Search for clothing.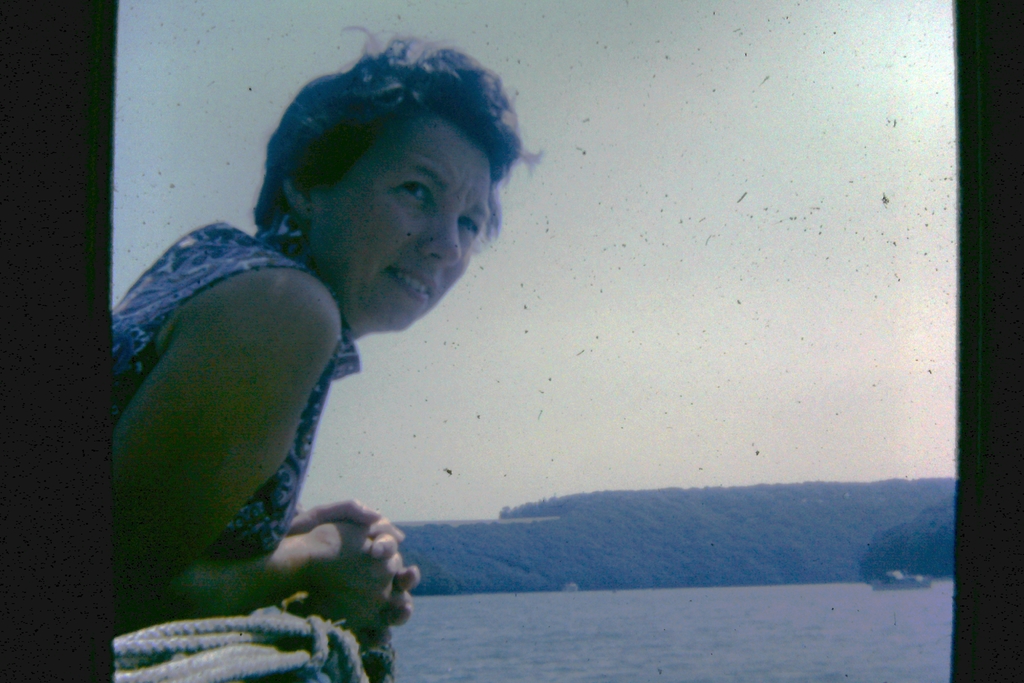
Found at <region>95, 161, 376, 653</region>.
